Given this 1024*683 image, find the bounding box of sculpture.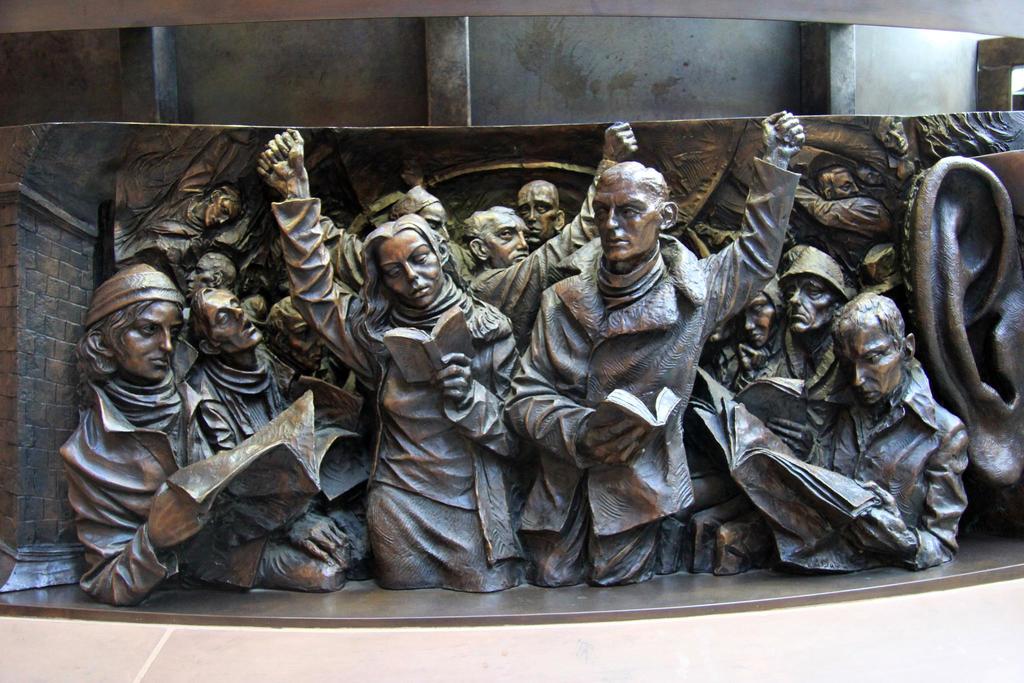
select_region(753, 246, 865, 439).
